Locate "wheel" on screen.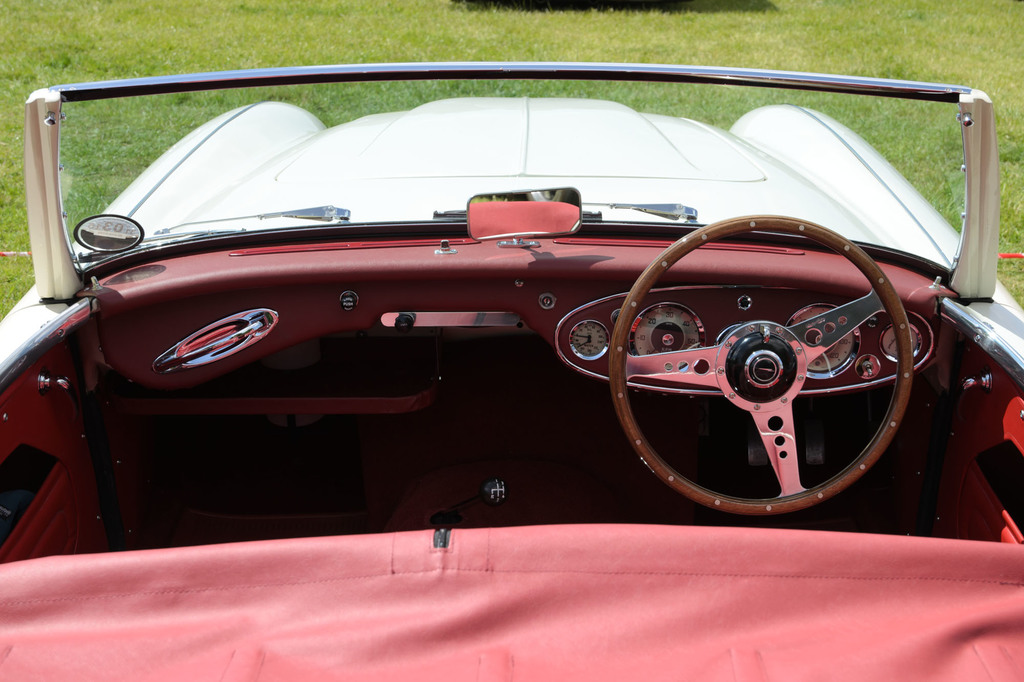
On screen at <box>613,260,926,514</box>.
